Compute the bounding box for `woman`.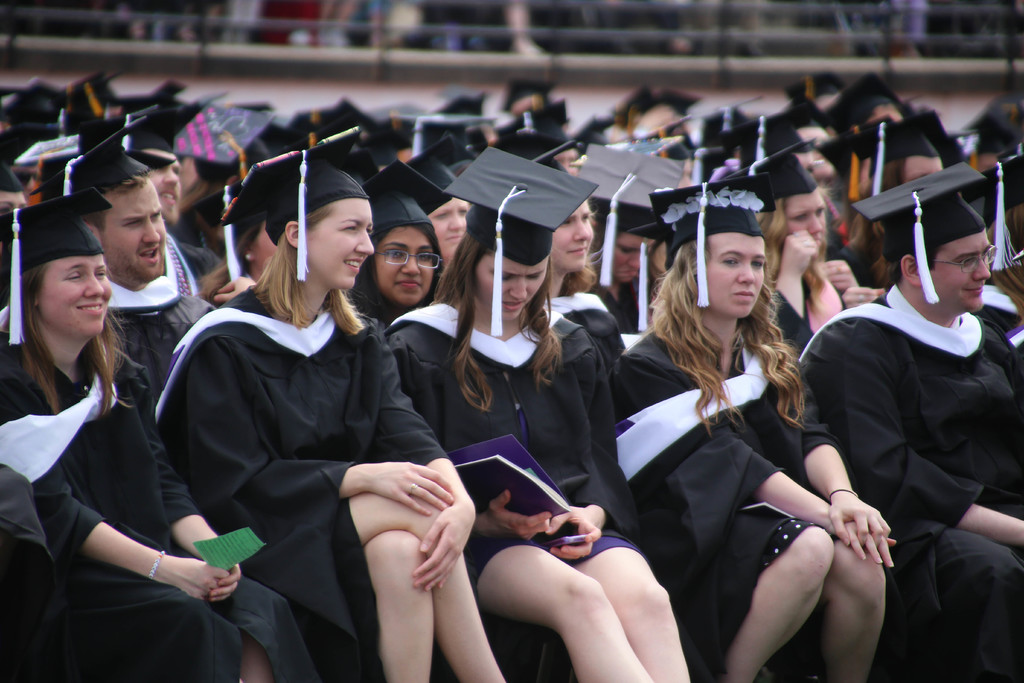
[0, 186, 320, 682].
